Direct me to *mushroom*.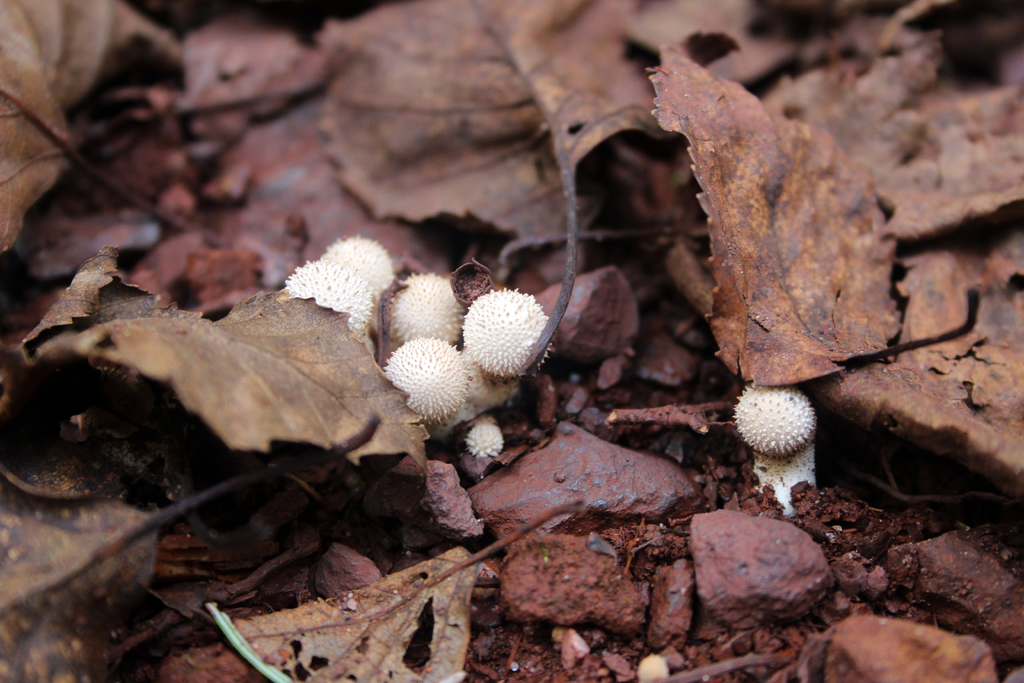
Direction: rect(467, 293, 555, 393).
